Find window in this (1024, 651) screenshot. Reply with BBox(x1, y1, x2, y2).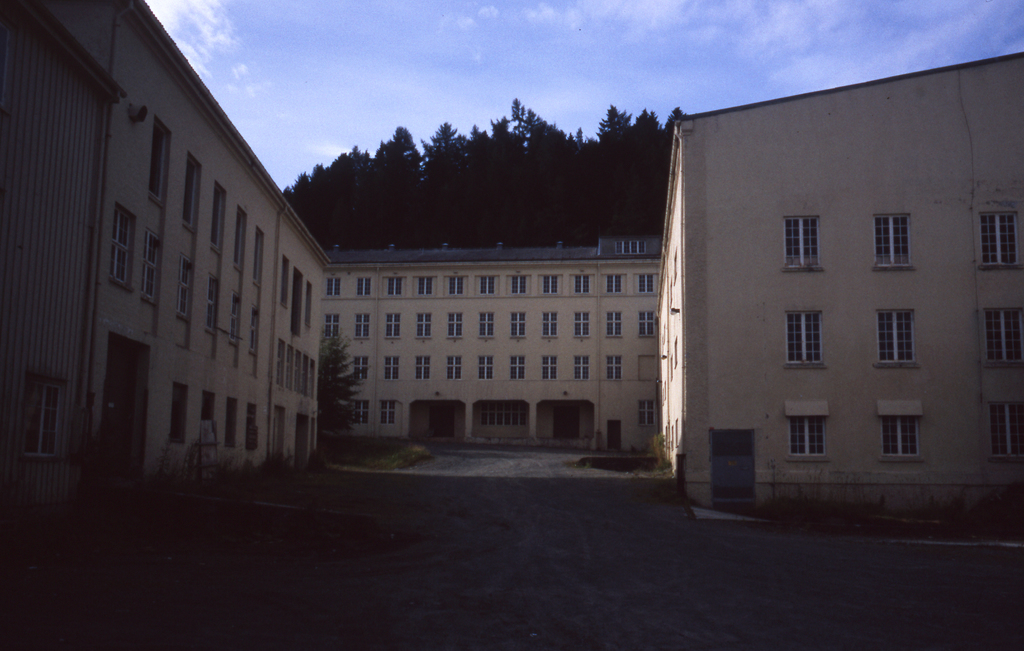
BBox(182, 149, 200, 236).
